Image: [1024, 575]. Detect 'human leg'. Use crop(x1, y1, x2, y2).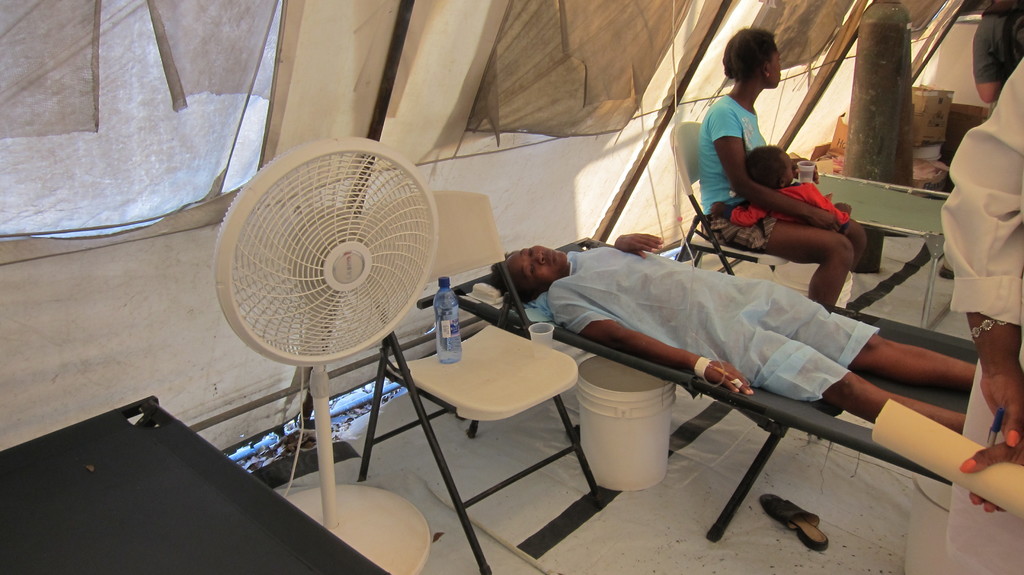
crop(760, 213, 849, 305).
